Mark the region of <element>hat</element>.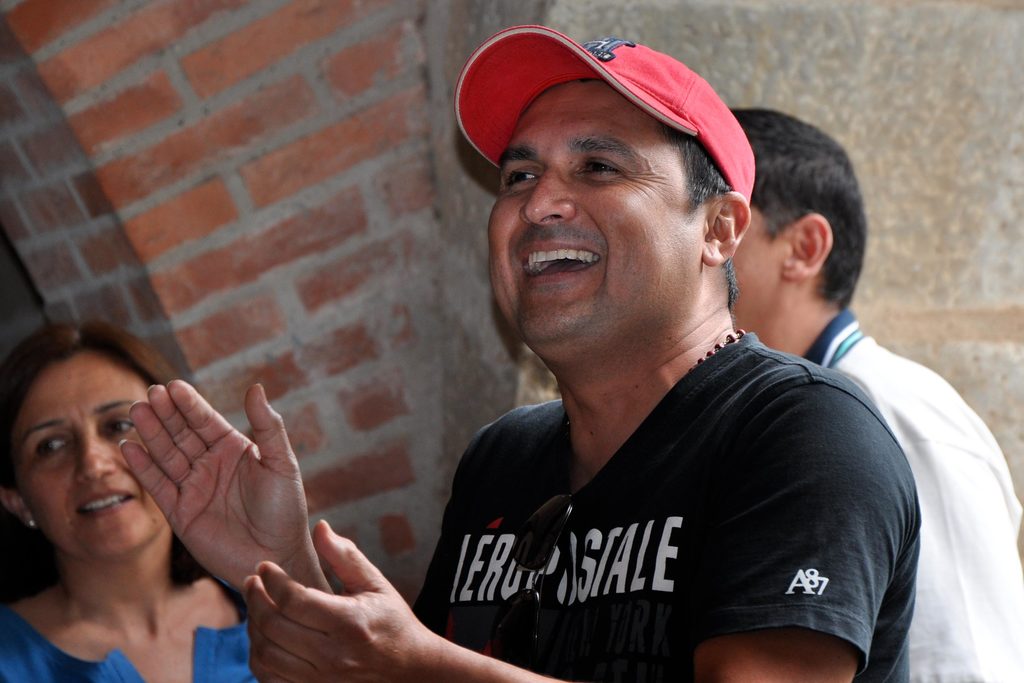
Region: Rect(454, 23, 756, 201).
